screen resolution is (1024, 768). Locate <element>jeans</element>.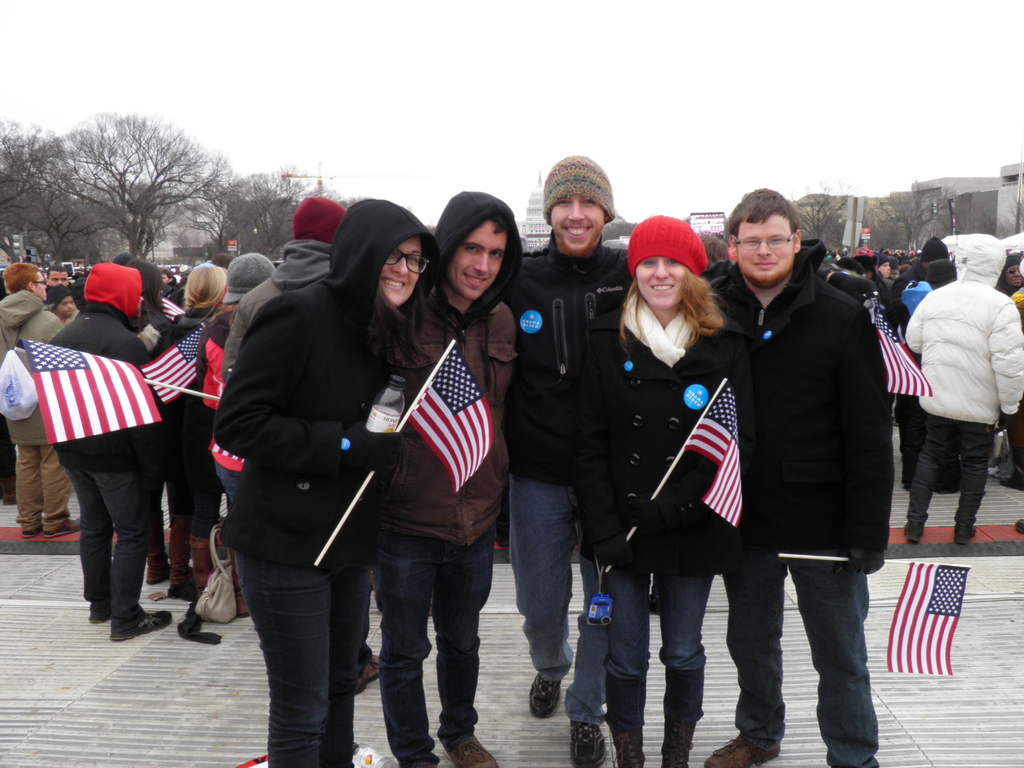
Rect(913, 413, 990, 536).
